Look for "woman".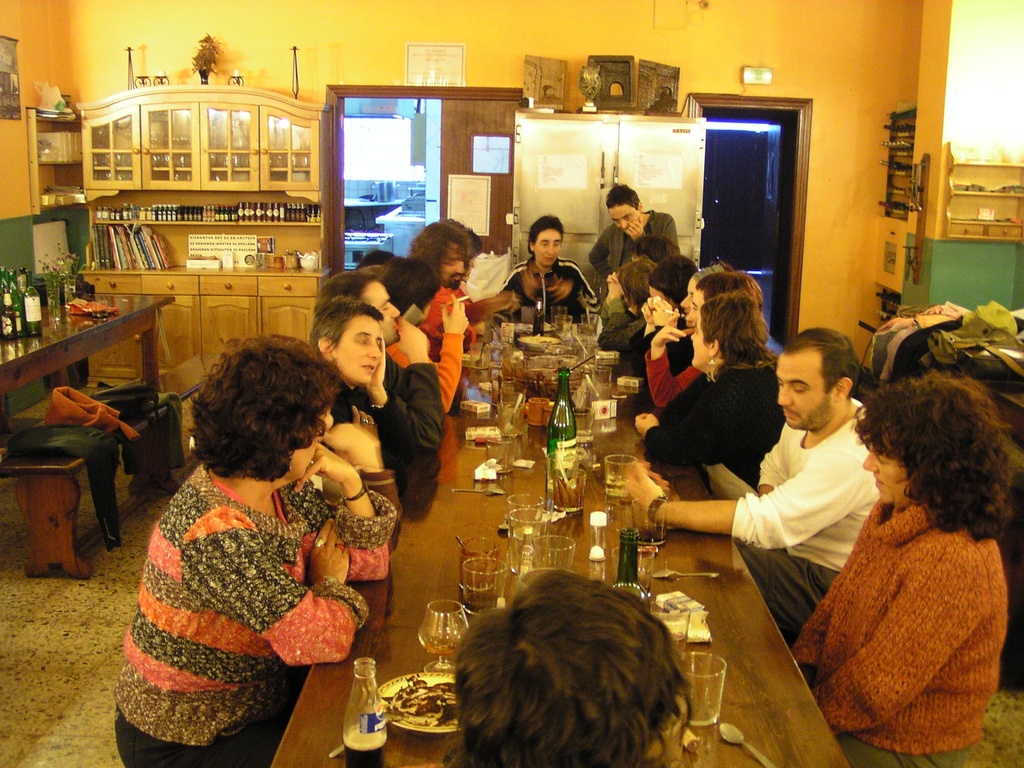
Found: select_region(294, 294, 431, 481).
